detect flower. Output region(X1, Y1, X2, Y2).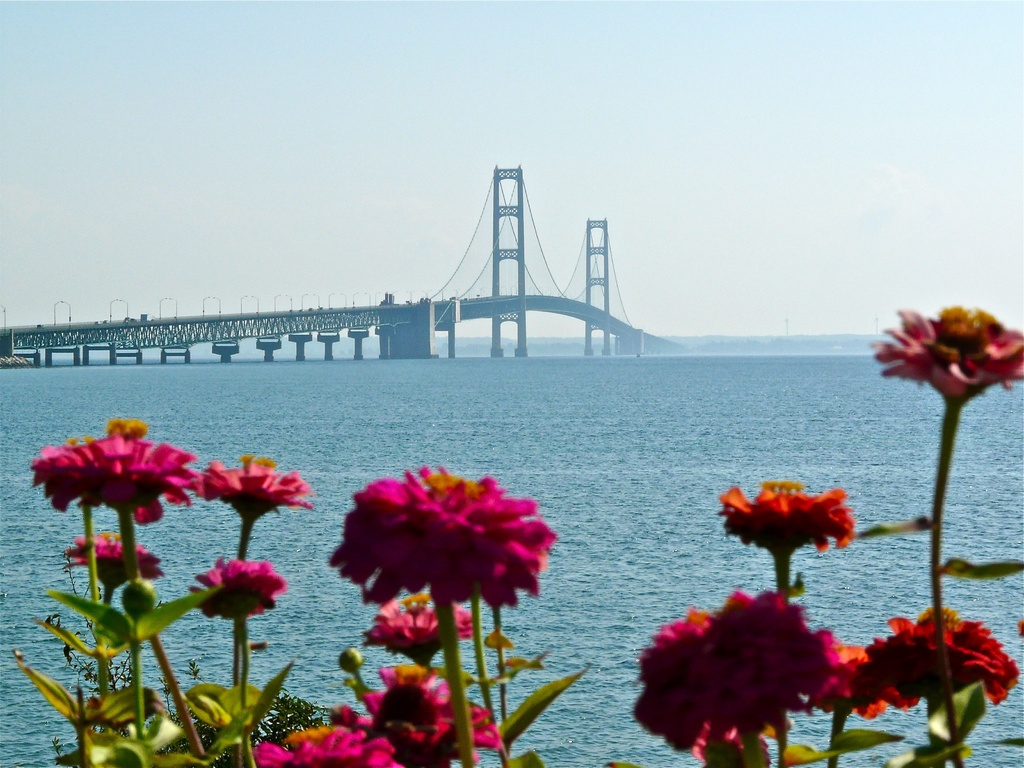
region(801, 637, 884, 719).
